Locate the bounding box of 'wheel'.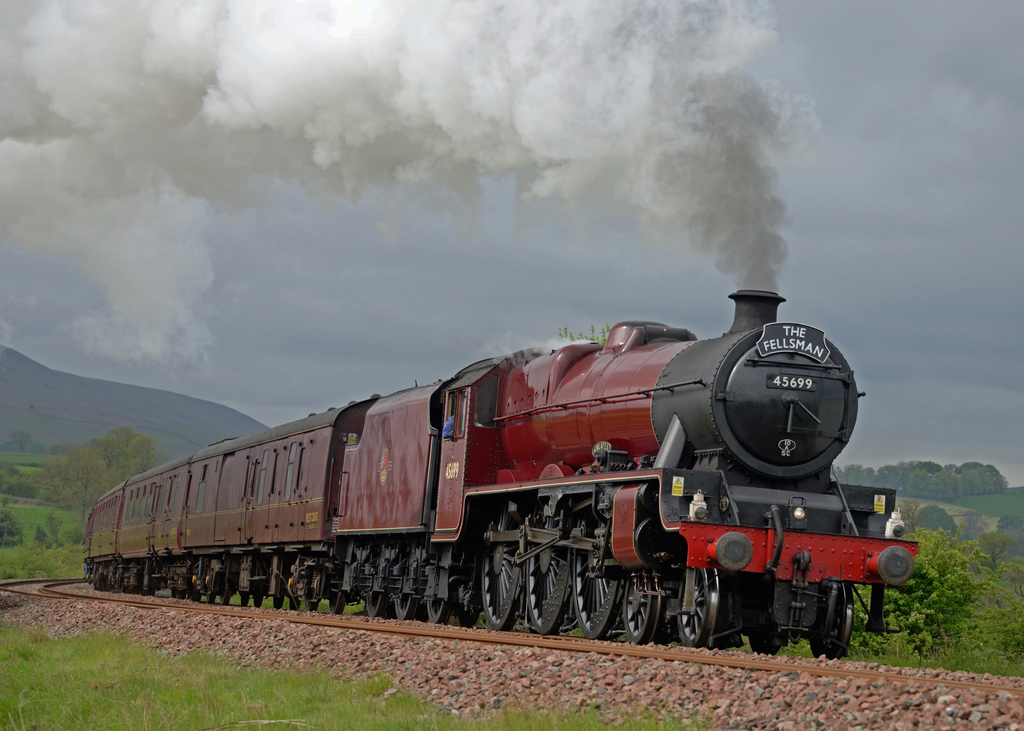
Bounding box: locate(252, 596, 262, 609).
